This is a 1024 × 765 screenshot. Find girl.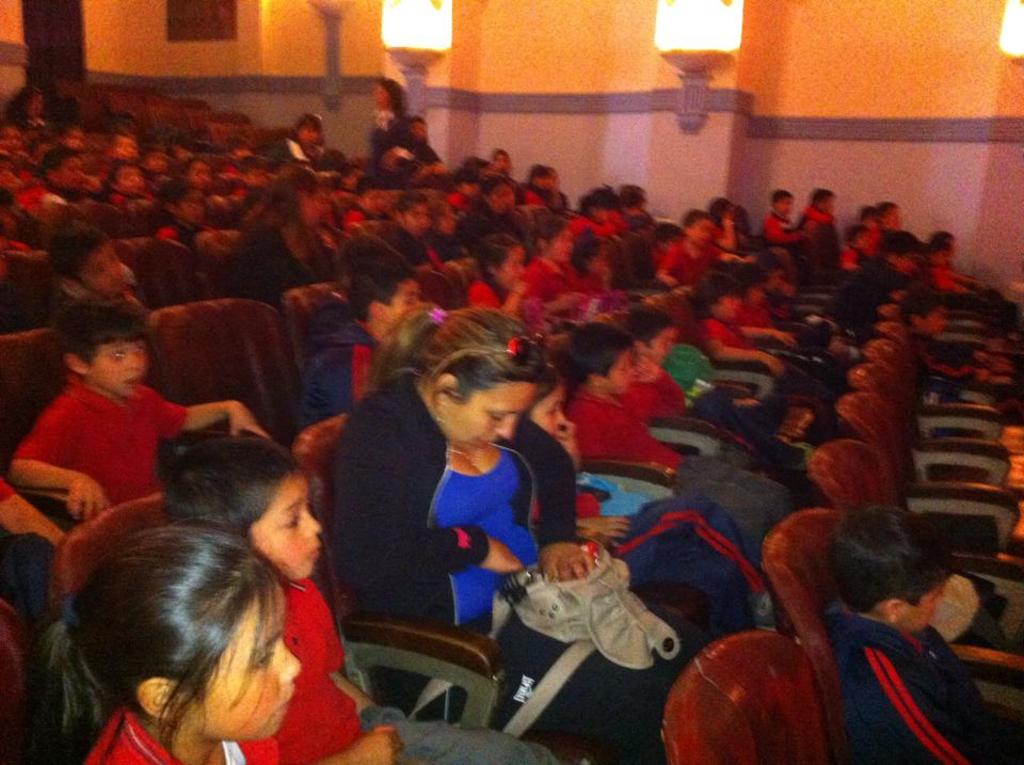
Bounding box: <bbox>466, 233, 531, 329</bbox>.
